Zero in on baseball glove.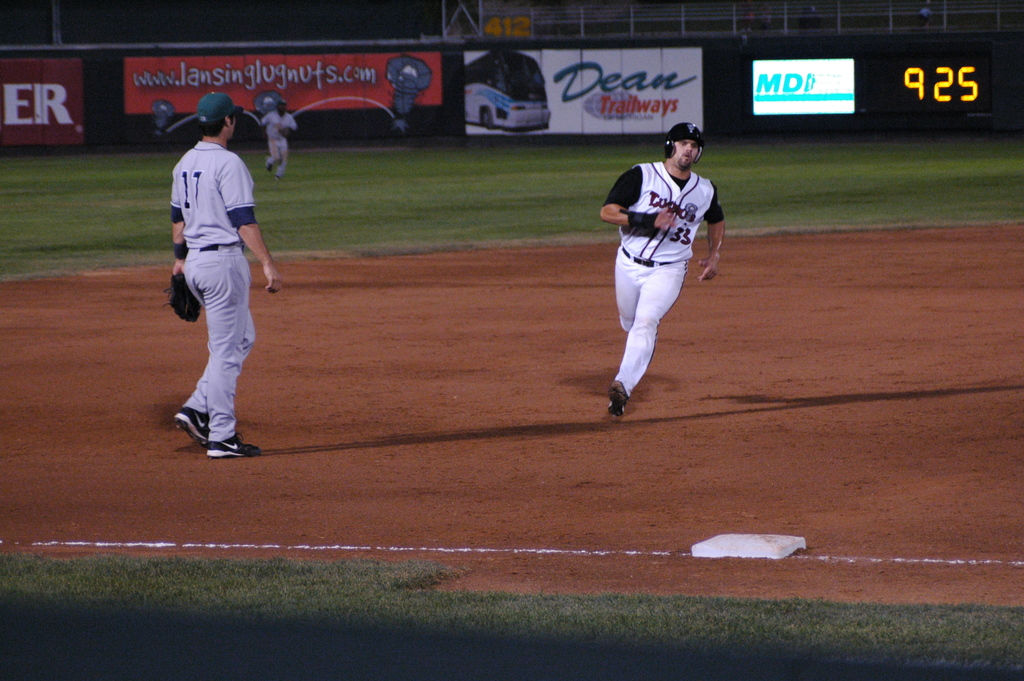
Zeroed in: box(161, 270, 202, 322).
